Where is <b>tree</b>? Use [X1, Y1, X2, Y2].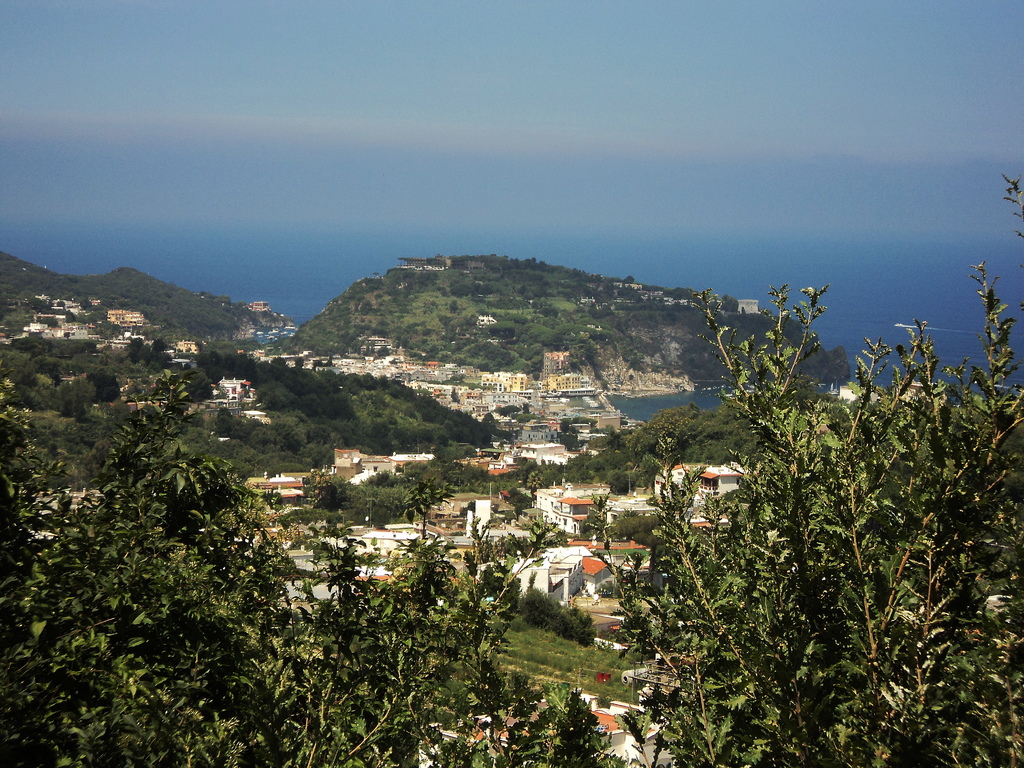
[1, 358, 620, 763].
